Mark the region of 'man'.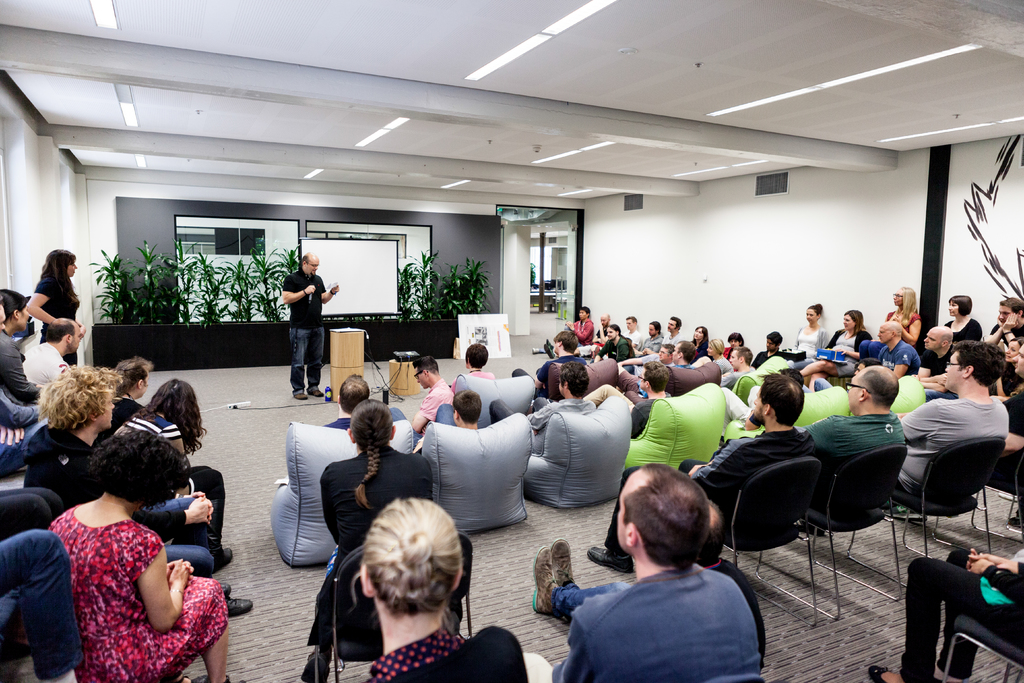
Region: crop(322, 375, 371, 431).
